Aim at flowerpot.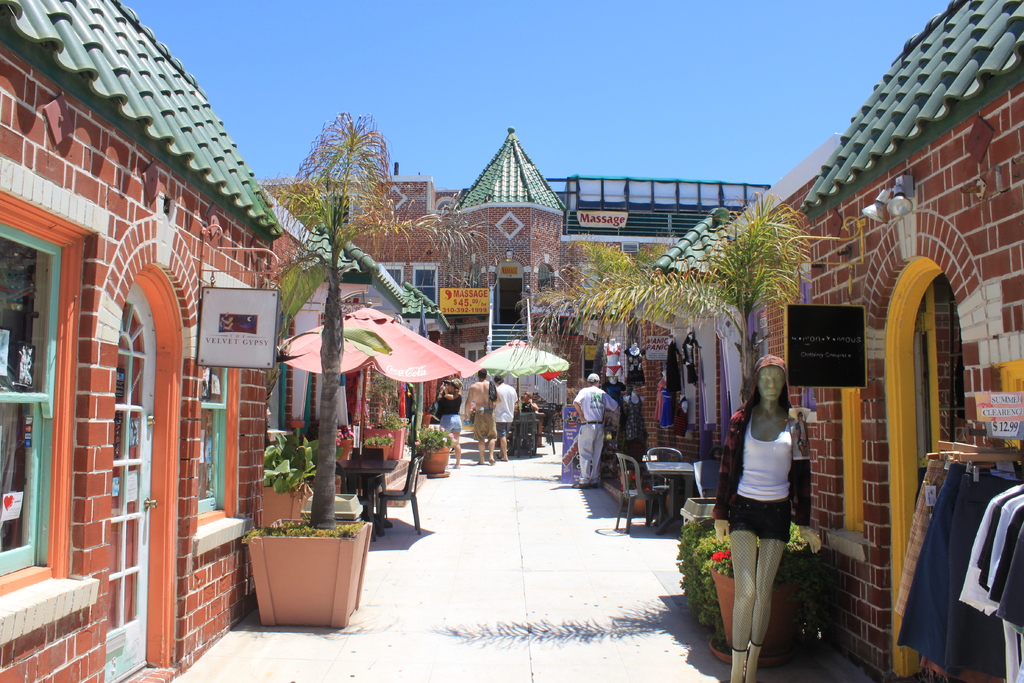
Aimed at (368, 428, 404, 463).
